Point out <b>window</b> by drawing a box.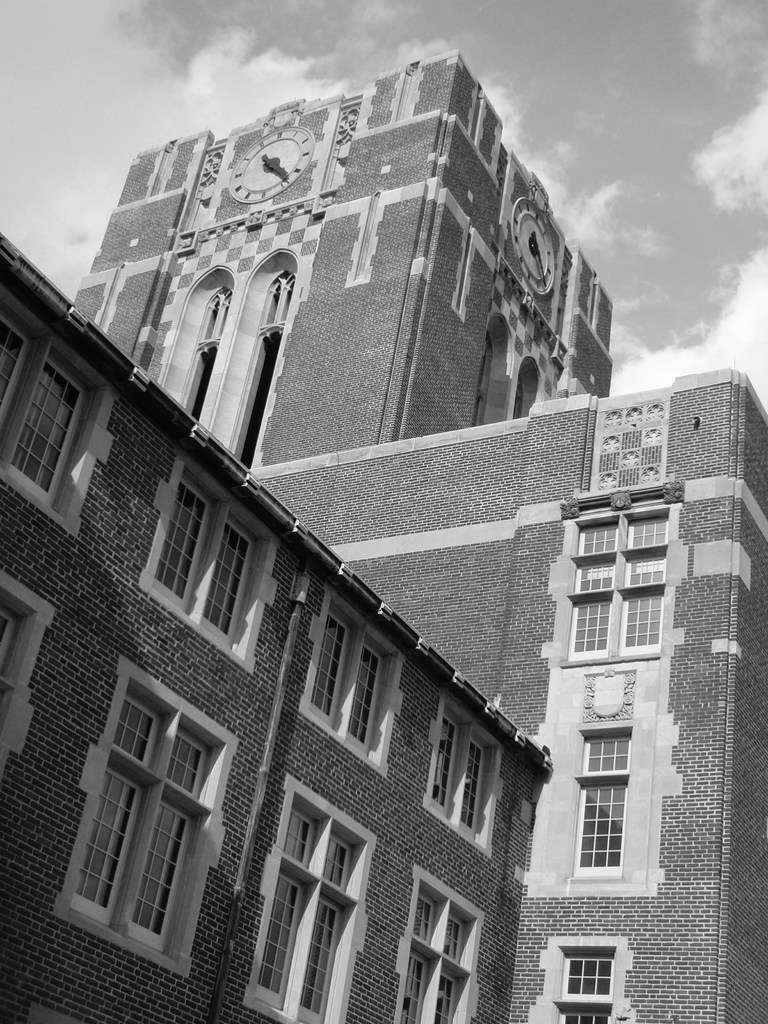
<bbox>0, 564, 59, 779</bbox>.
